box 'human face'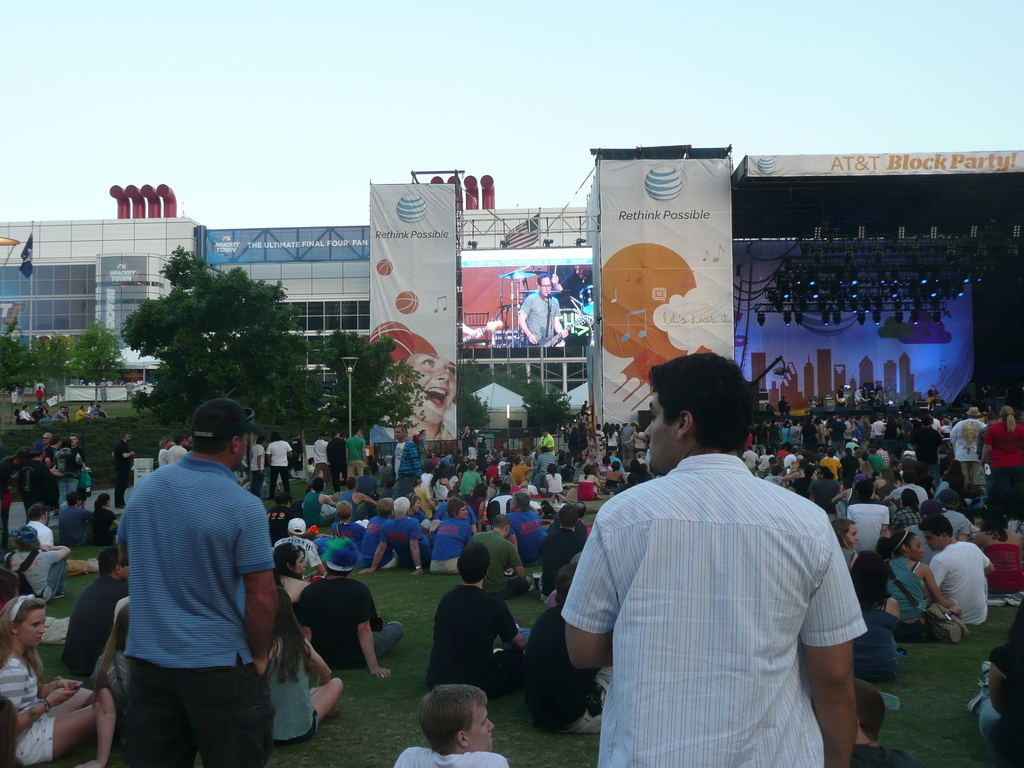
[left=20, top=611, right=49, bottom=646]
